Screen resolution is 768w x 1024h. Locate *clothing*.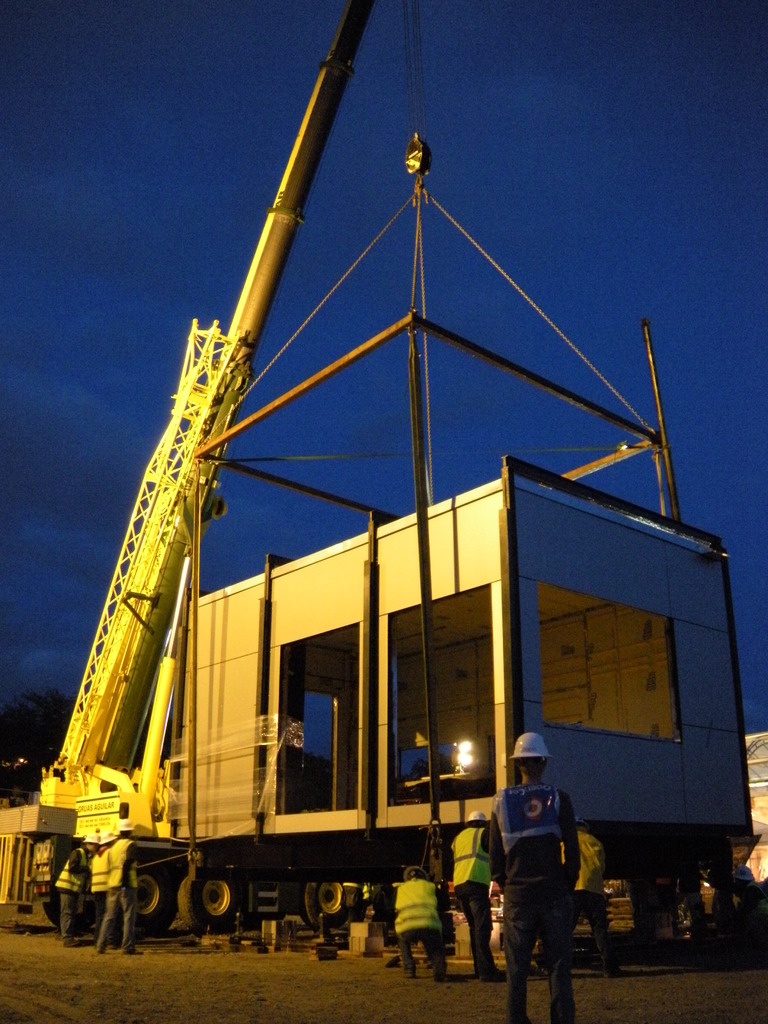
388,875,448,980.
